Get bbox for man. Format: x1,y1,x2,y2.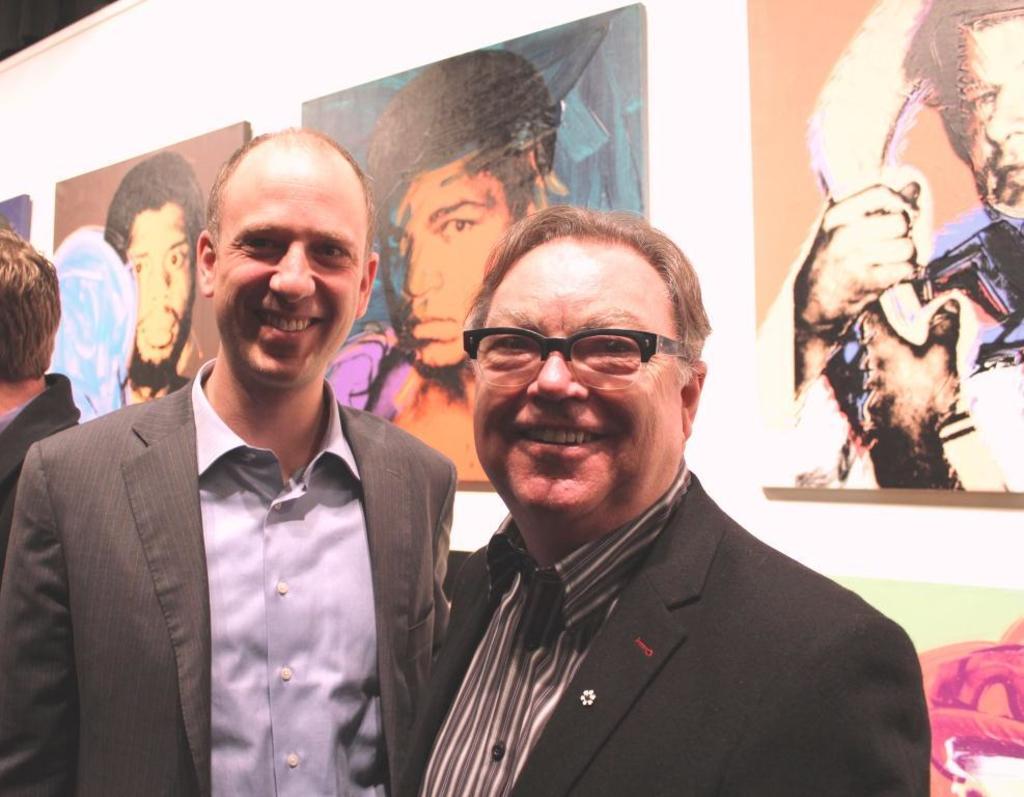
0,220,76,796.
